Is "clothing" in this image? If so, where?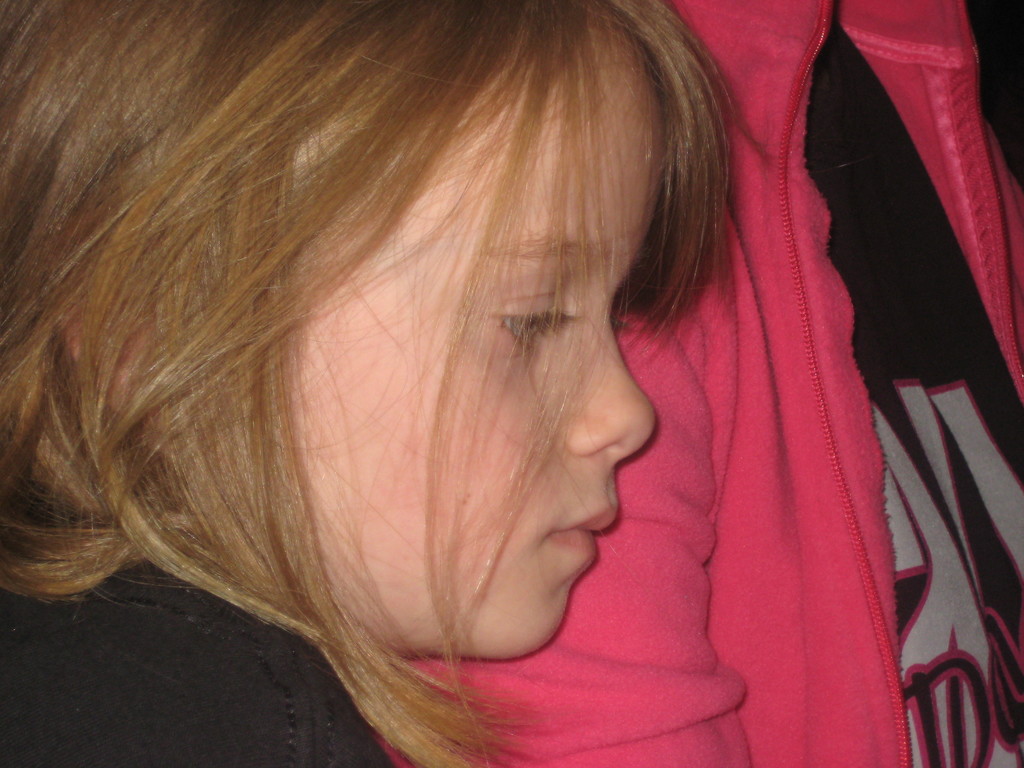
Yes, at region(347, 0, 1023, 767).
